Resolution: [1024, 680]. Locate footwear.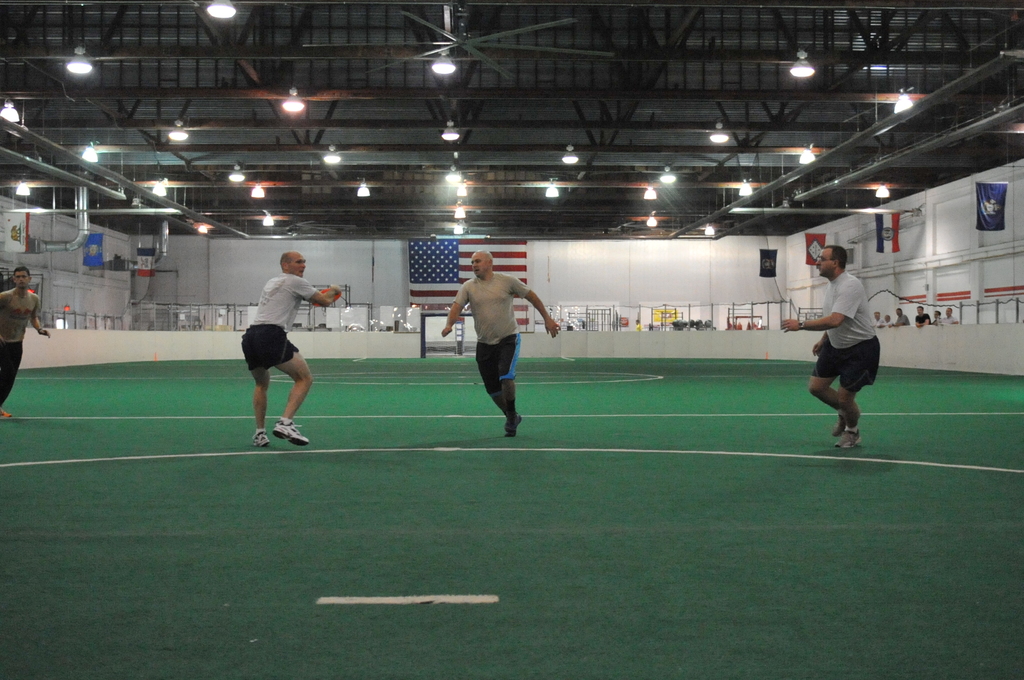
Rect(276, 417, 312, 439).
